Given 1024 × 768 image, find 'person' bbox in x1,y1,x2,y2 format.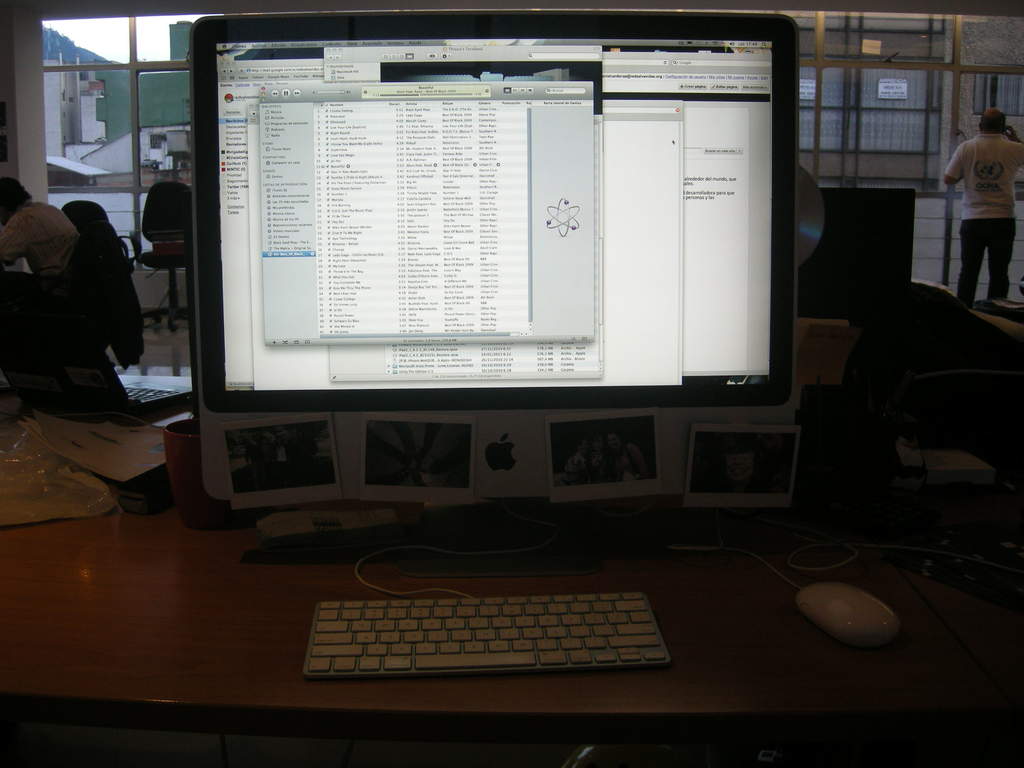
0,178,79,404.
